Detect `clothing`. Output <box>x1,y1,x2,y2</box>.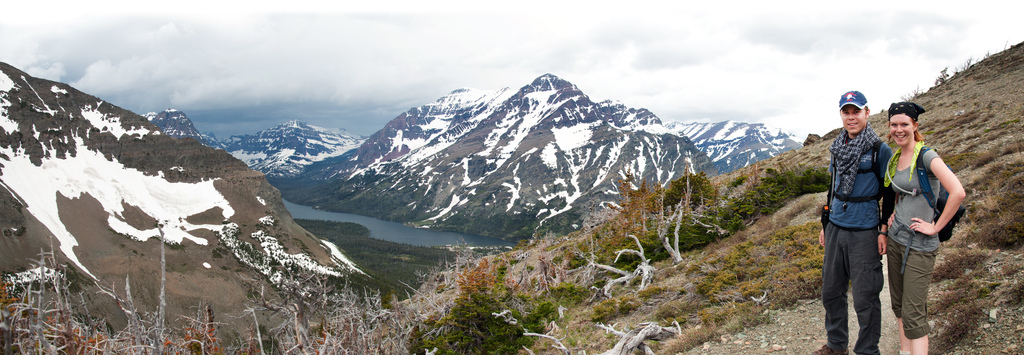
<box>829,93,907,338</box>.
